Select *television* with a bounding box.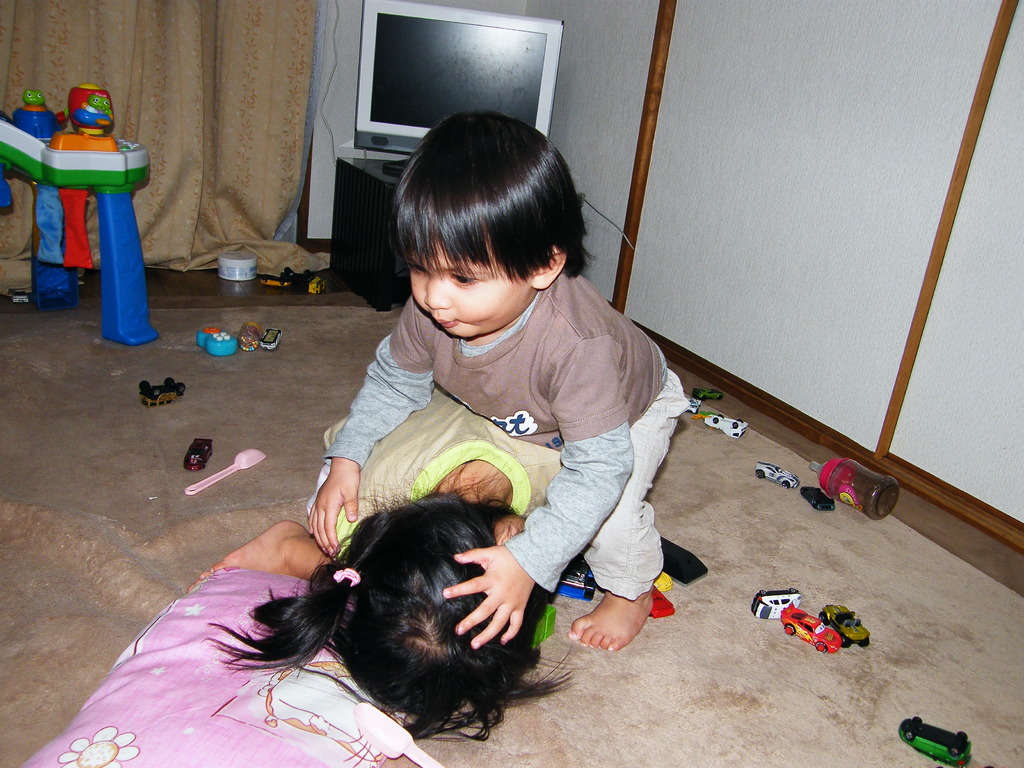
detection(345, 0, 567, 159).
